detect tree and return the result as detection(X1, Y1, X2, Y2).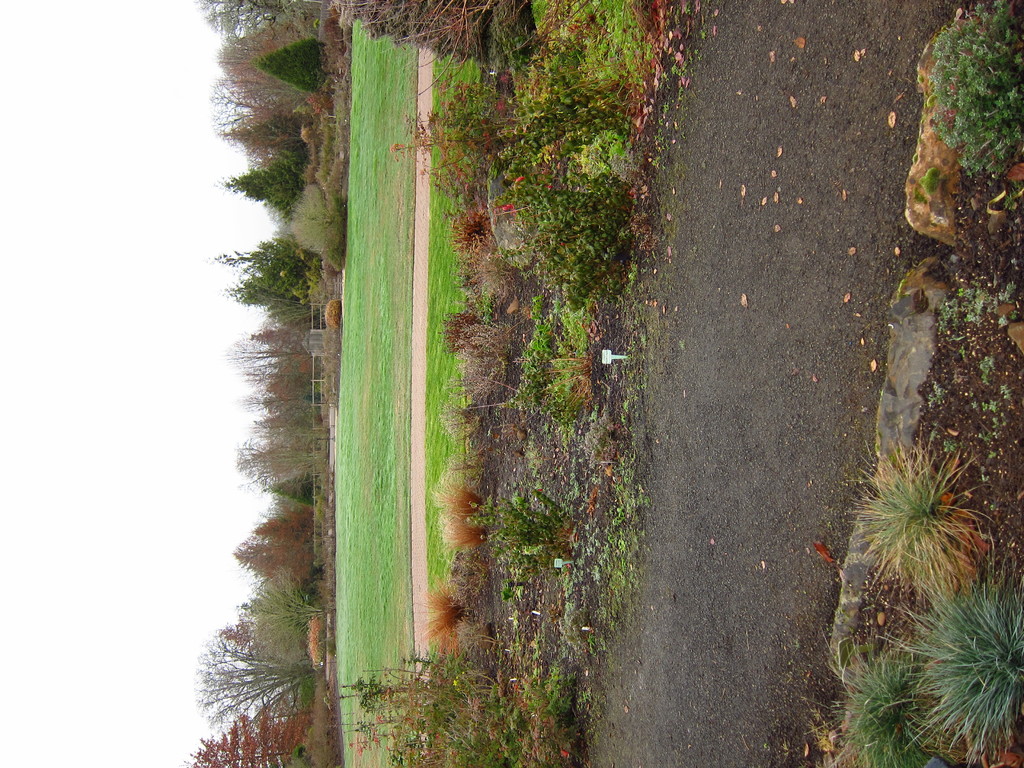
detection(207, 106, 316, 169).
